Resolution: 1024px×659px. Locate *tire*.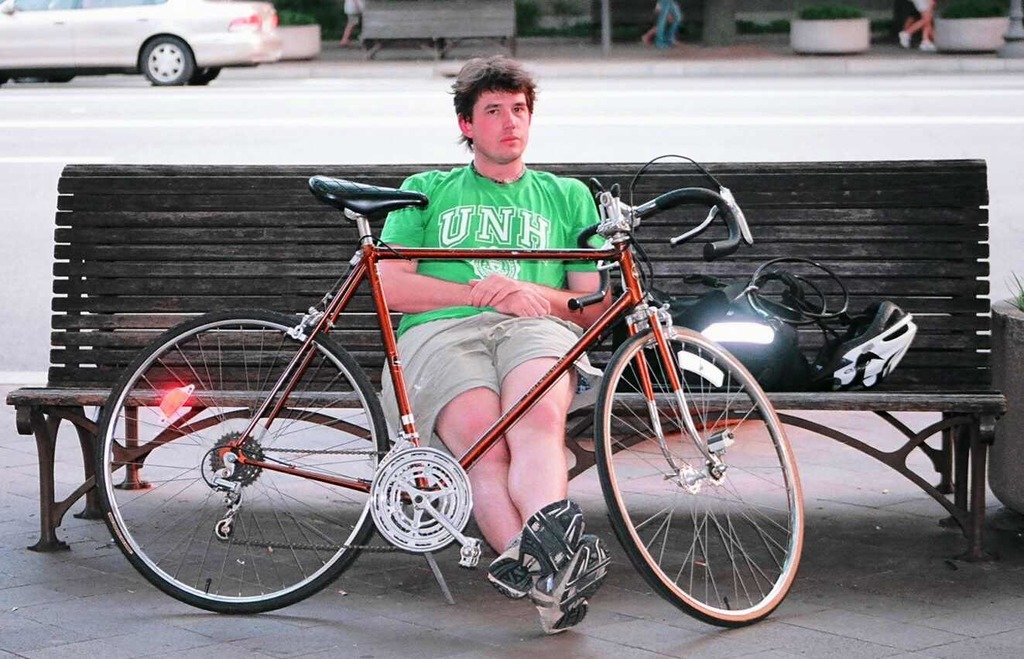
601, 331, 820, 635.
